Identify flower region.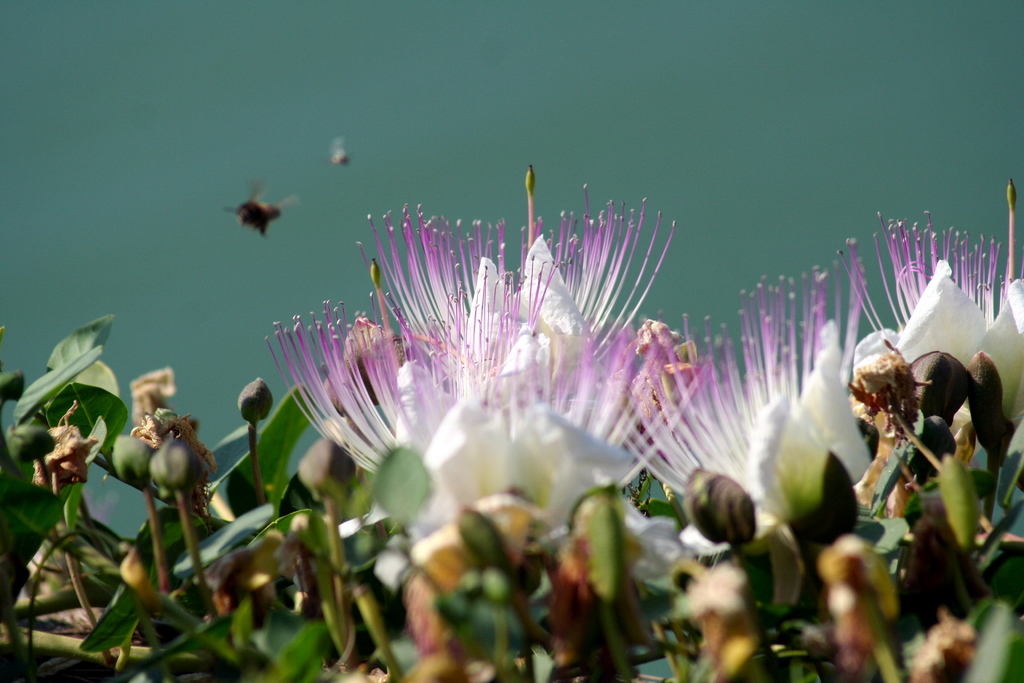
Region: region(269, 169, 710, 531).
